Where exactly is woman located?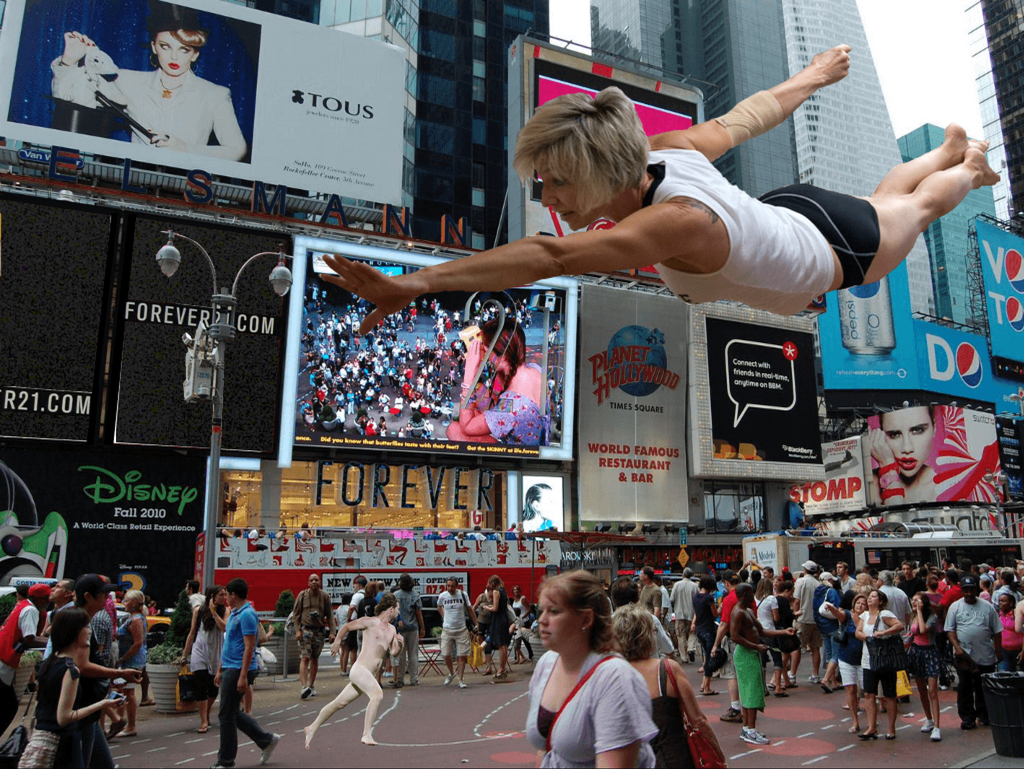
Its bounding box is {"left": 515, "top": 580, "right": 677, "bottom": 768}.
